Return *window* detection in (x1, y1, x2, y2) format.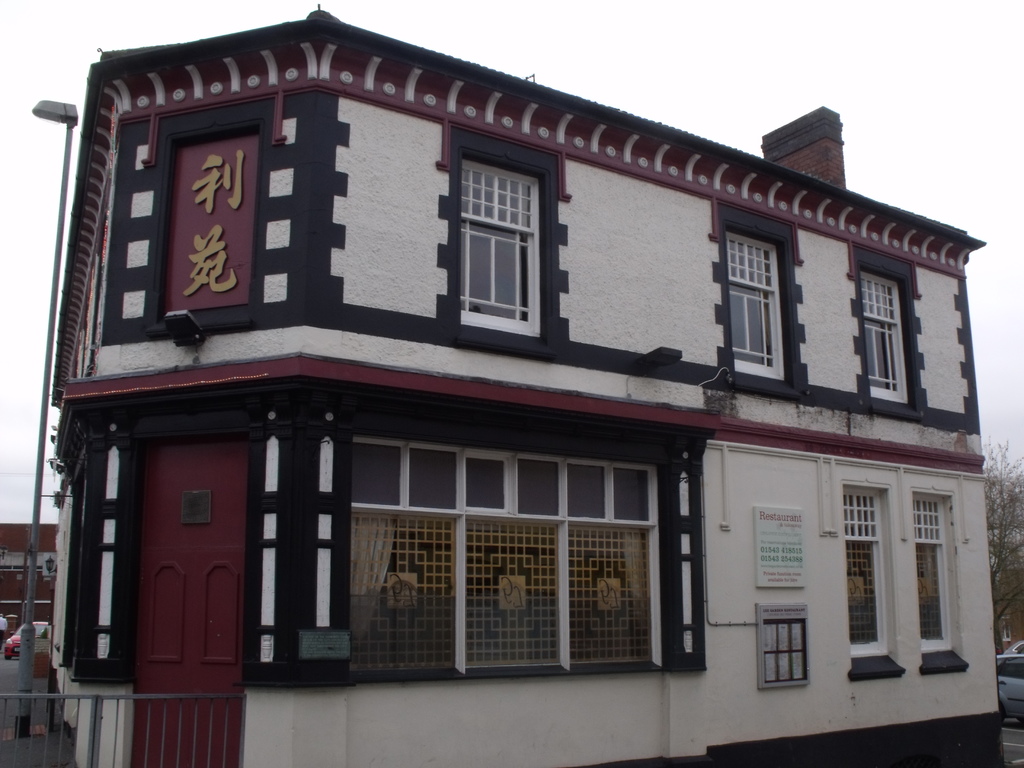
(351, 511, 460, 671).
